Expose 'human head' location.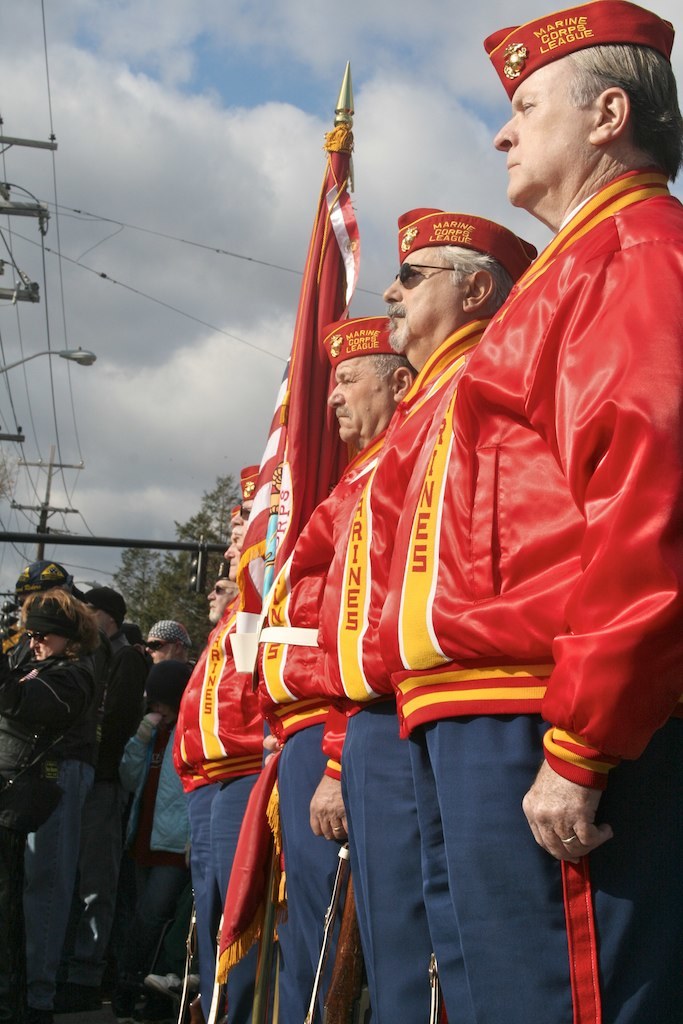
Exposed at bbox(18, 559, 78, 607).
